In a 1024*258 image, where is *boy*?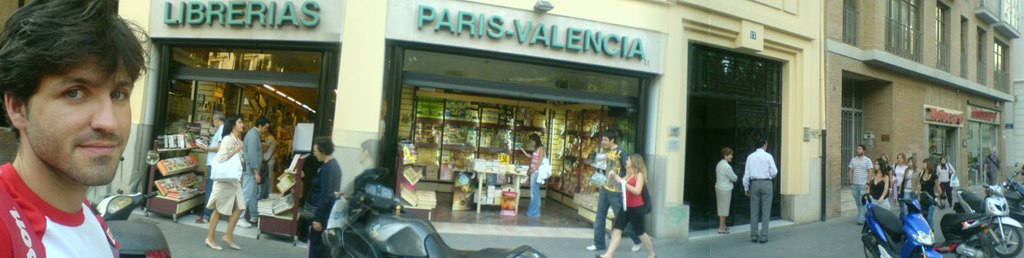
x1=744, y1=138, x2=781, y2=241.
